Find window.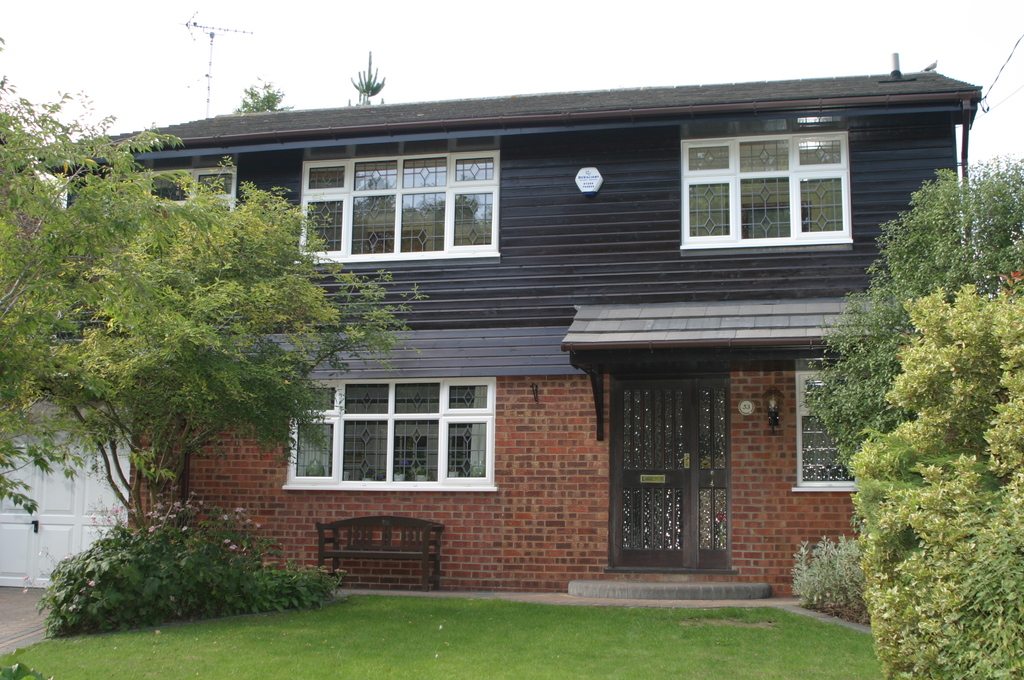
Rect(299, 135, 495, 264).
